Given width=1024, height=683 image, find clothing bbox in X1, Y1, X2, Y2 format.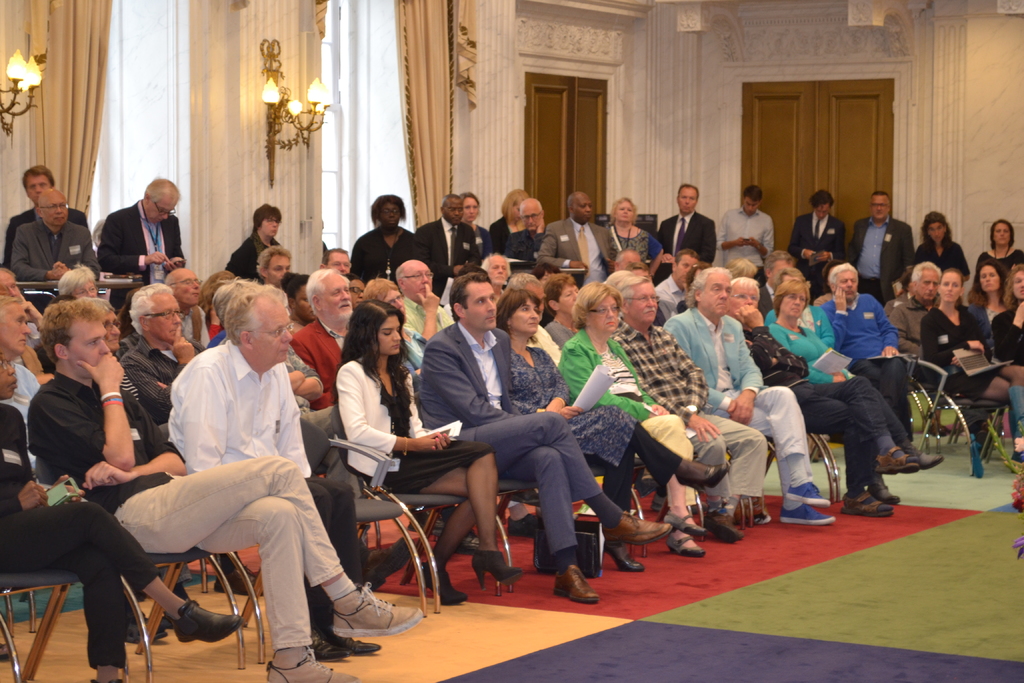
26, 370, 346, 648.
